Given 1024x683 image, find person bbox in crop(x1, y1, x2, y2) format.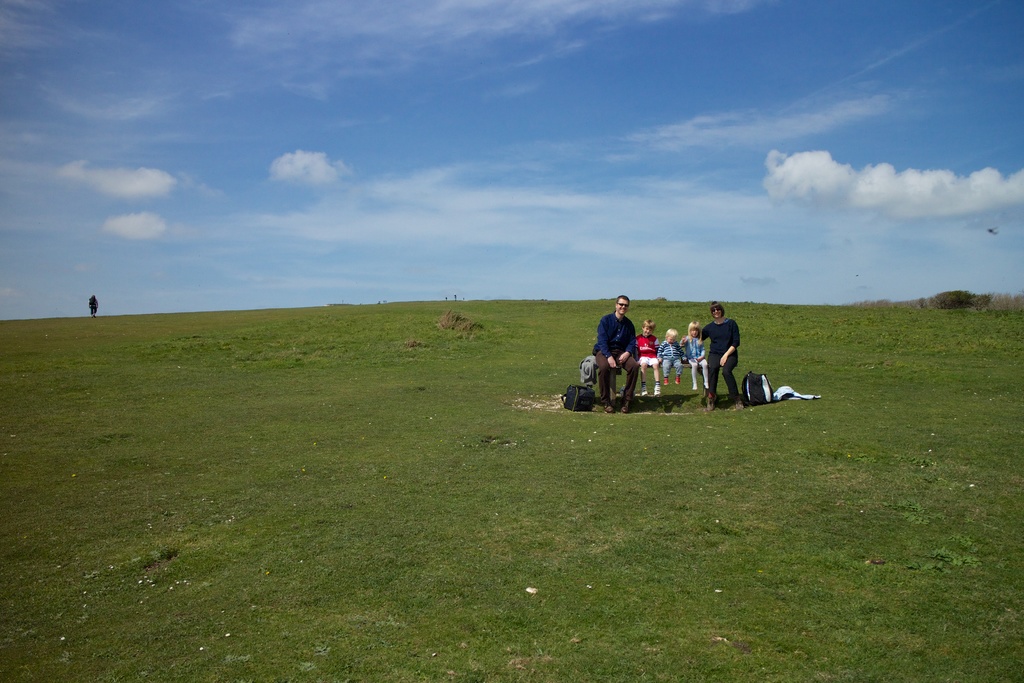
crop(700, 301, 743, 410).
